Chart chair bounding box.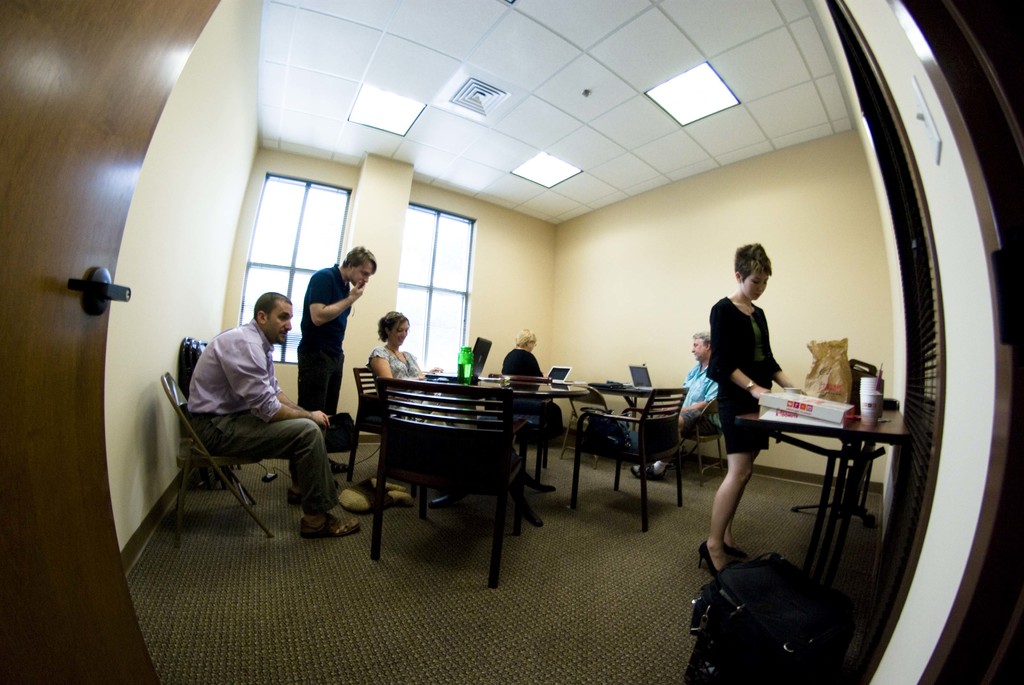
Charted: bbox(161, 372, 275, 541).
